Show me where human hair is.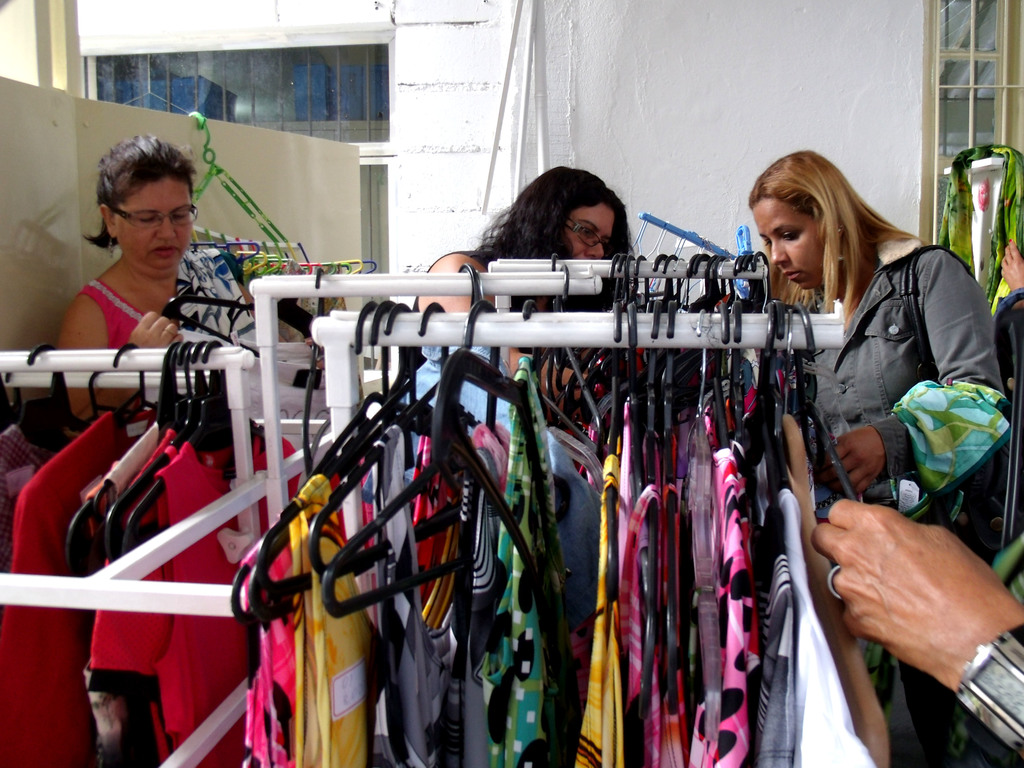
human hair is at box=[82, 135, 200, 251].
